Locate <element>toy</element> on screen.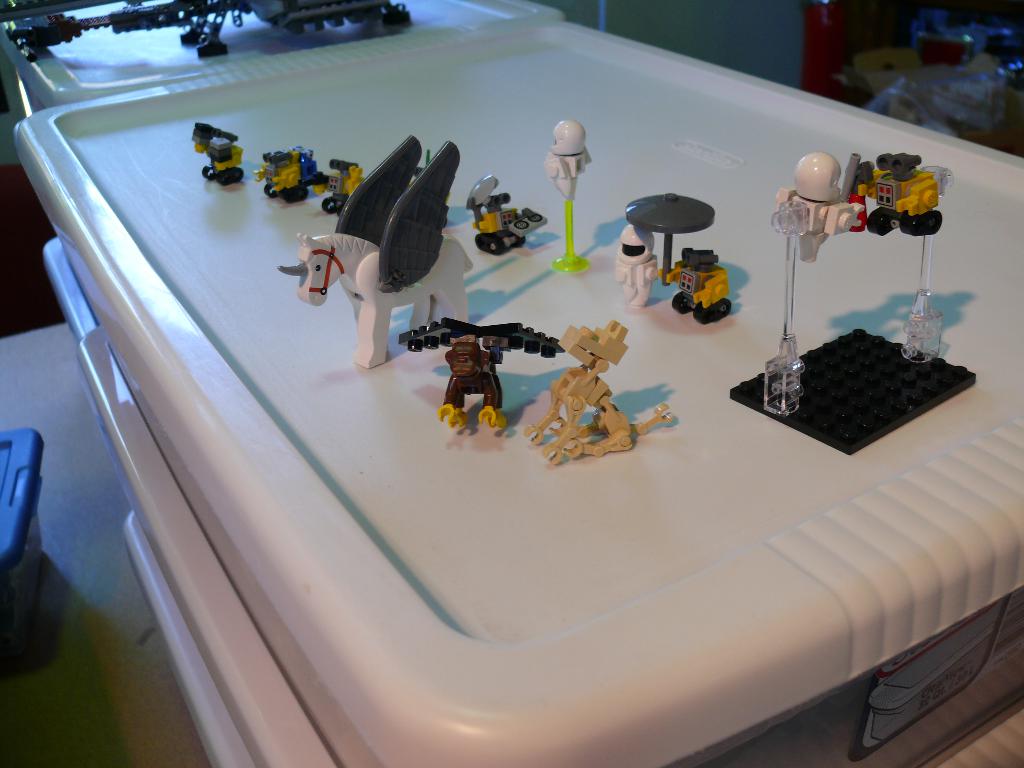
On screen at rect(867, 143, 941, 232).
